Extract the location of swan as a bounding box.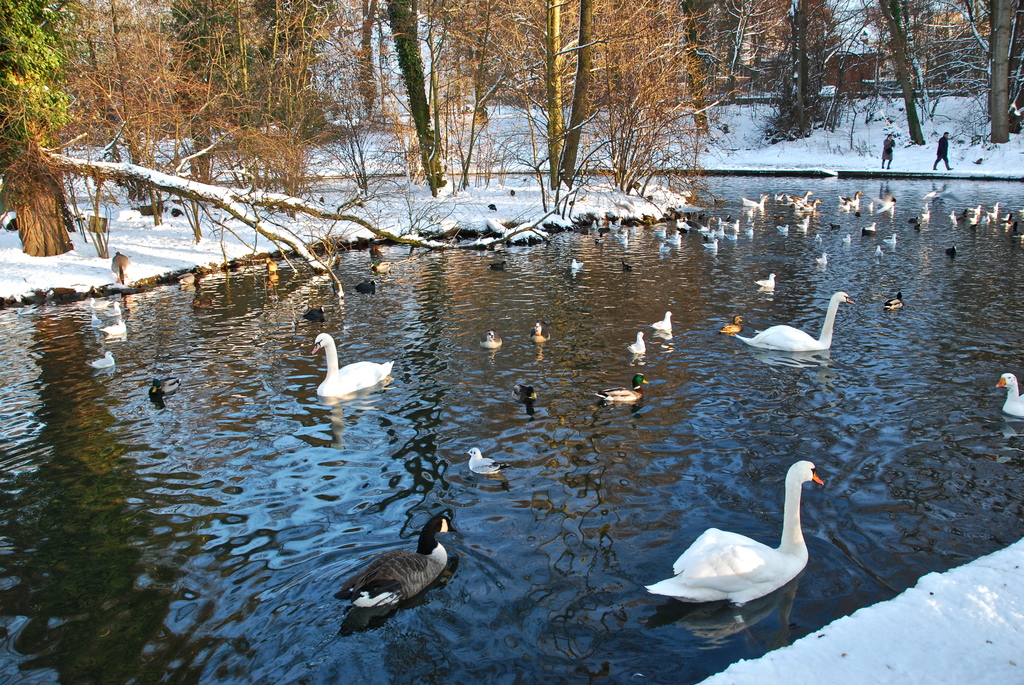
(x1=924, y1=203, x2=926, y2=209).
